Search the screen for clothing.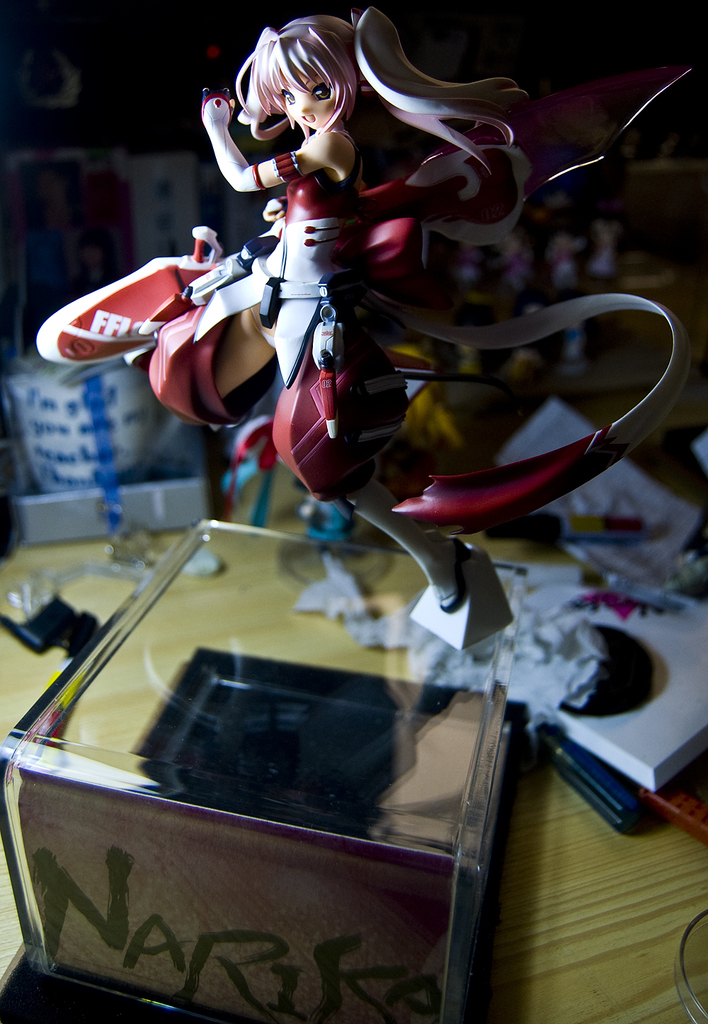
Found at x1=137, y1=61, x2=698, y2=499.
